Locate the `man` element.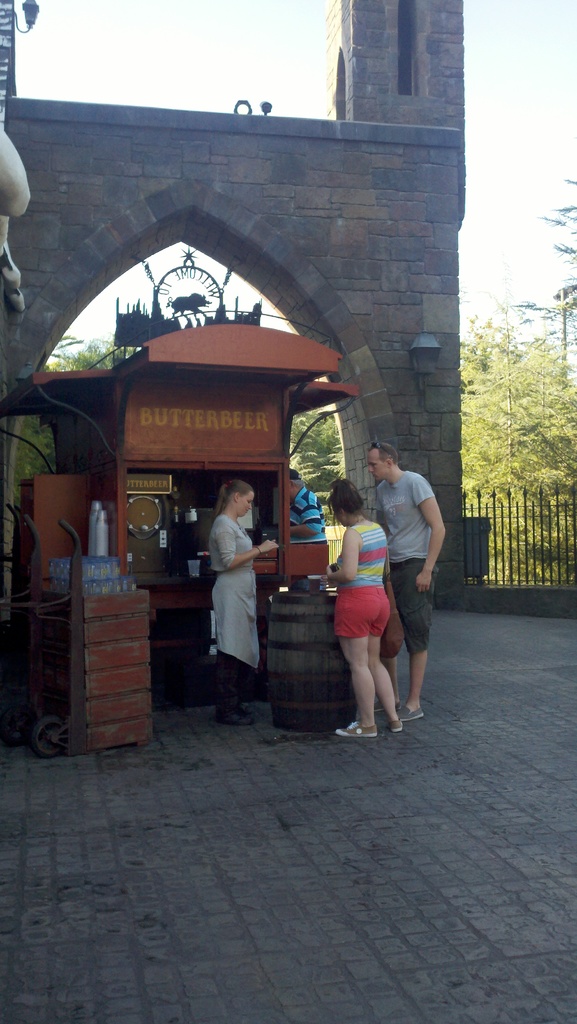
Element bbox: box(286, 466, 330, 592).
